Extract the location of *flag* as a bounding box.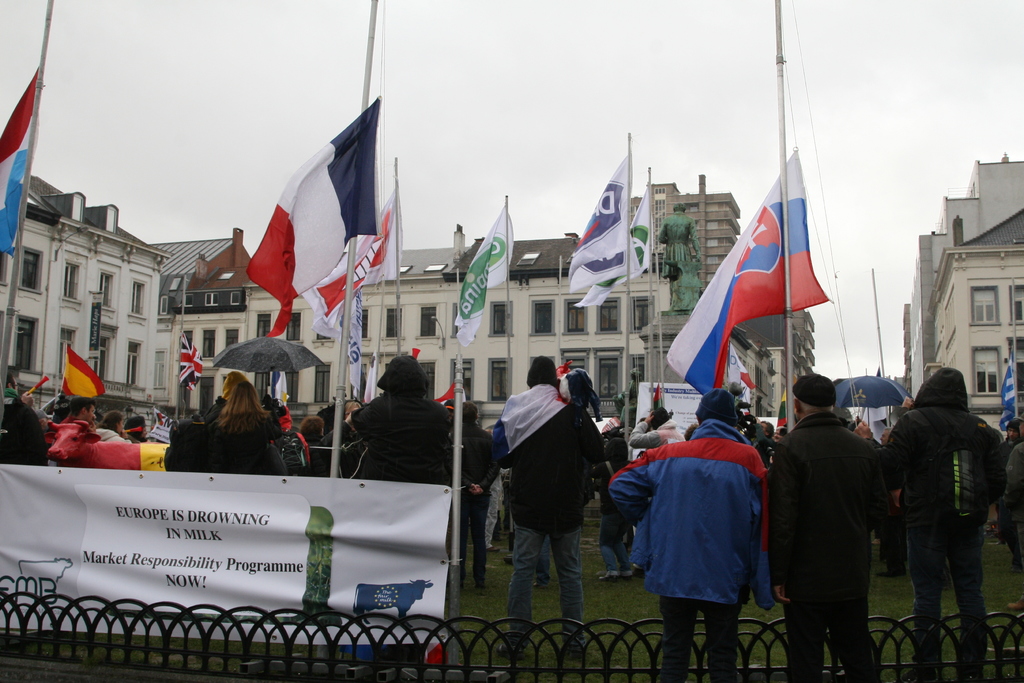
<bbox>556, 364, 572, 378</bbox>.
